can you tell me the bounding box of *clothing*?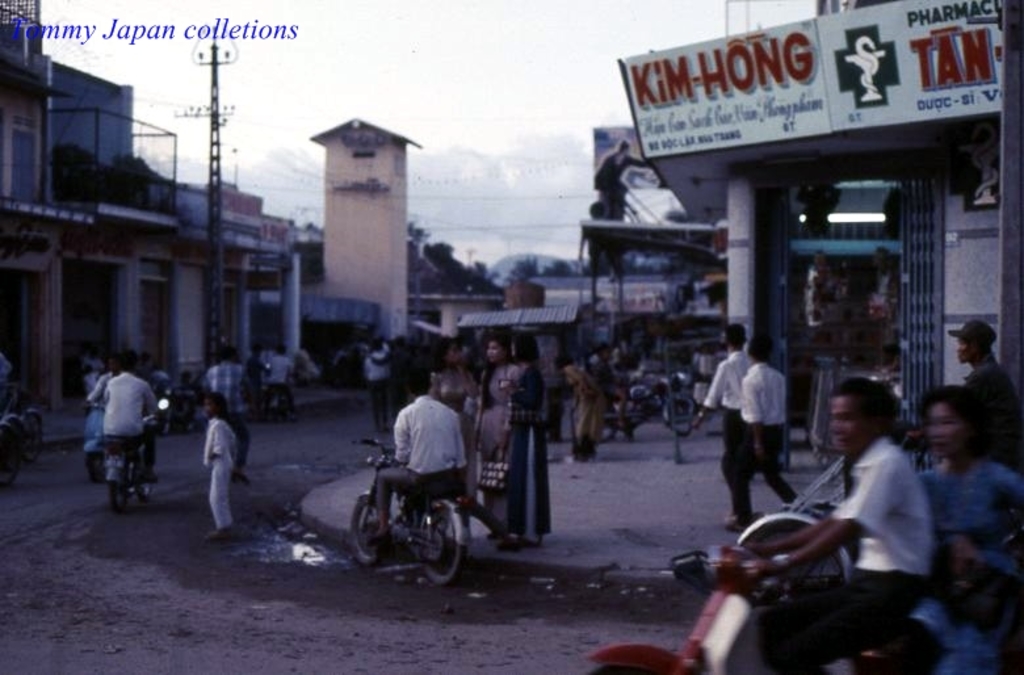
366:351:385:427.
